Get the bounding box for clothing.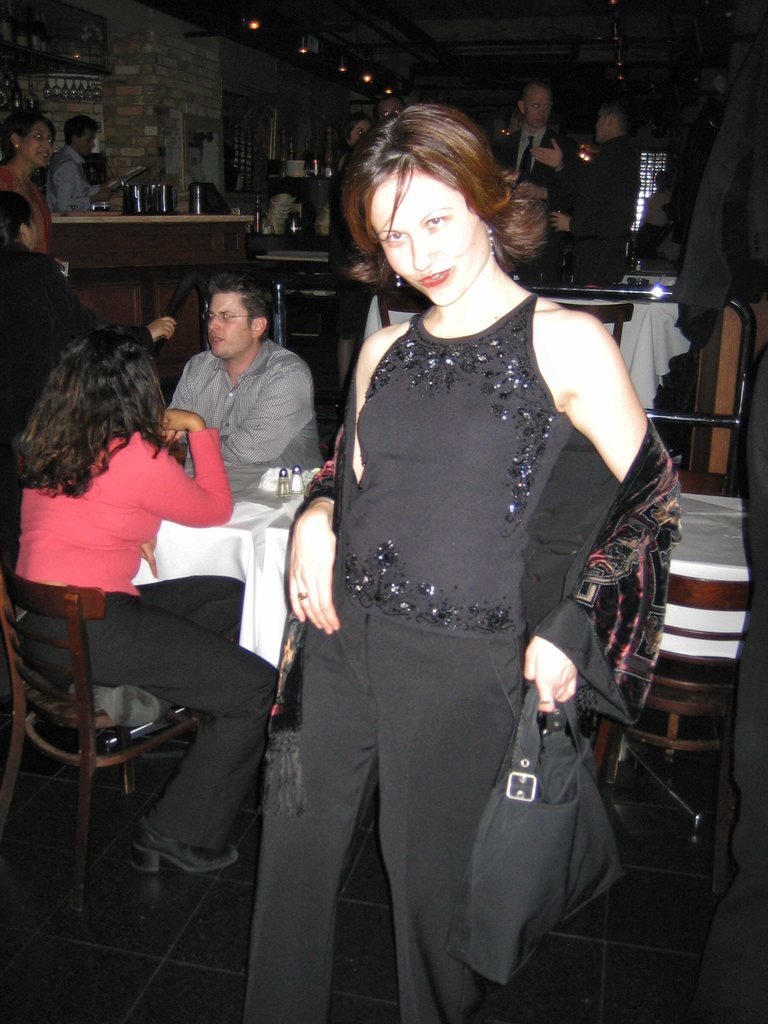
bbox=[700, 353, 767, 1023].
